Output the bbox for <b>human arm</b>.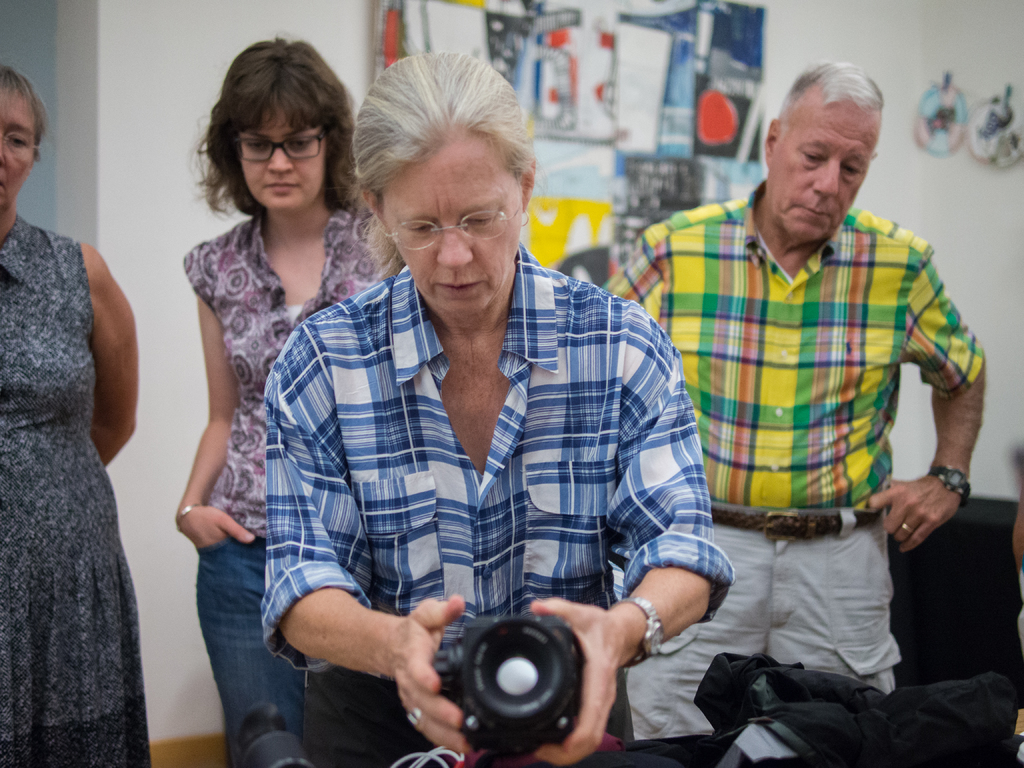
left=899, top=264, right=990, bottom=575.
